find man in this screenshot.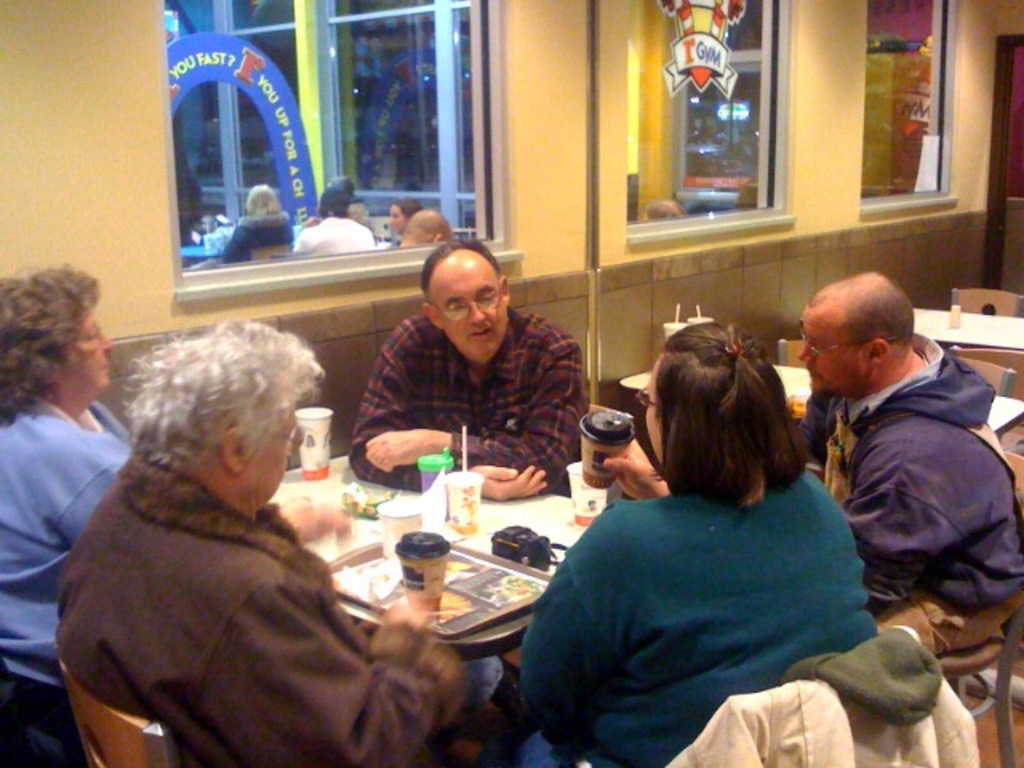
The bounding box for man is 778:262:1019:686.
